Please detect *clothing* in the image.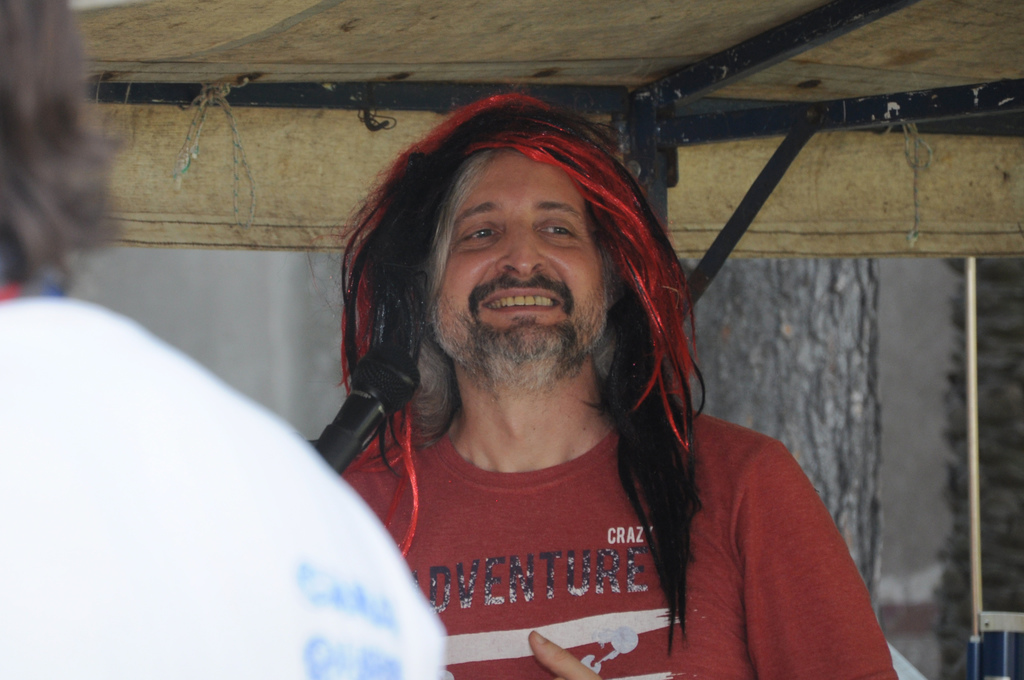
{"x1": 0, "y1": 295, "x2": 445, "y2": 679}.
